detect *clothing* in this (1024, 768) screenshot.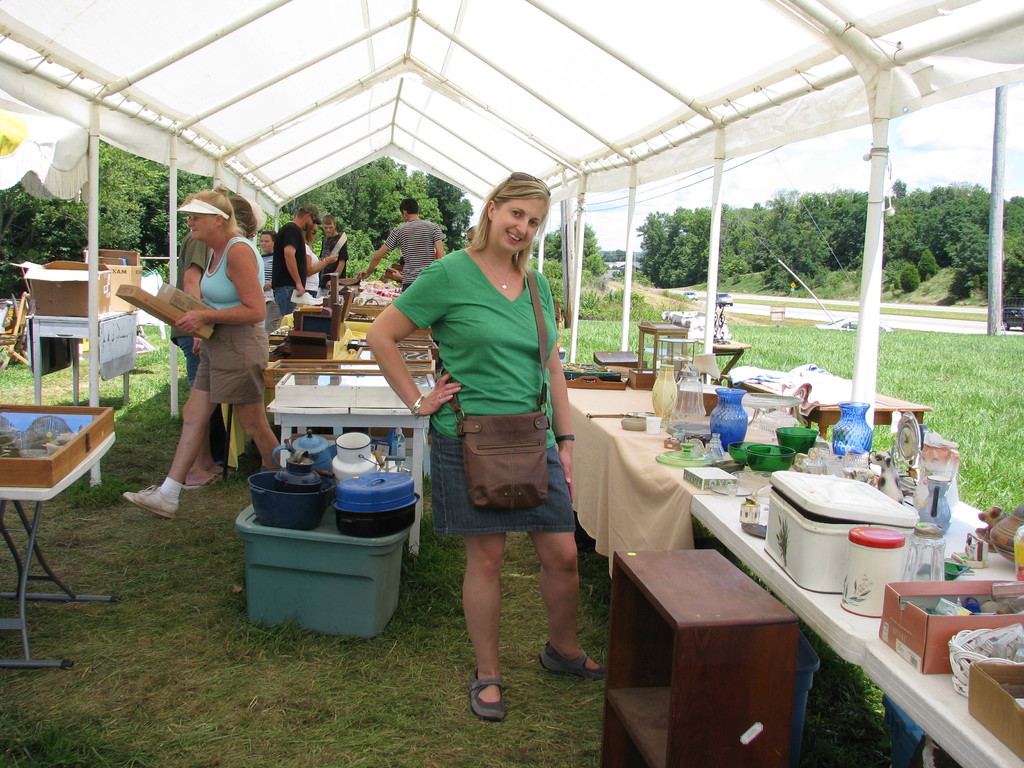
Detection: 192,237,269,404.
